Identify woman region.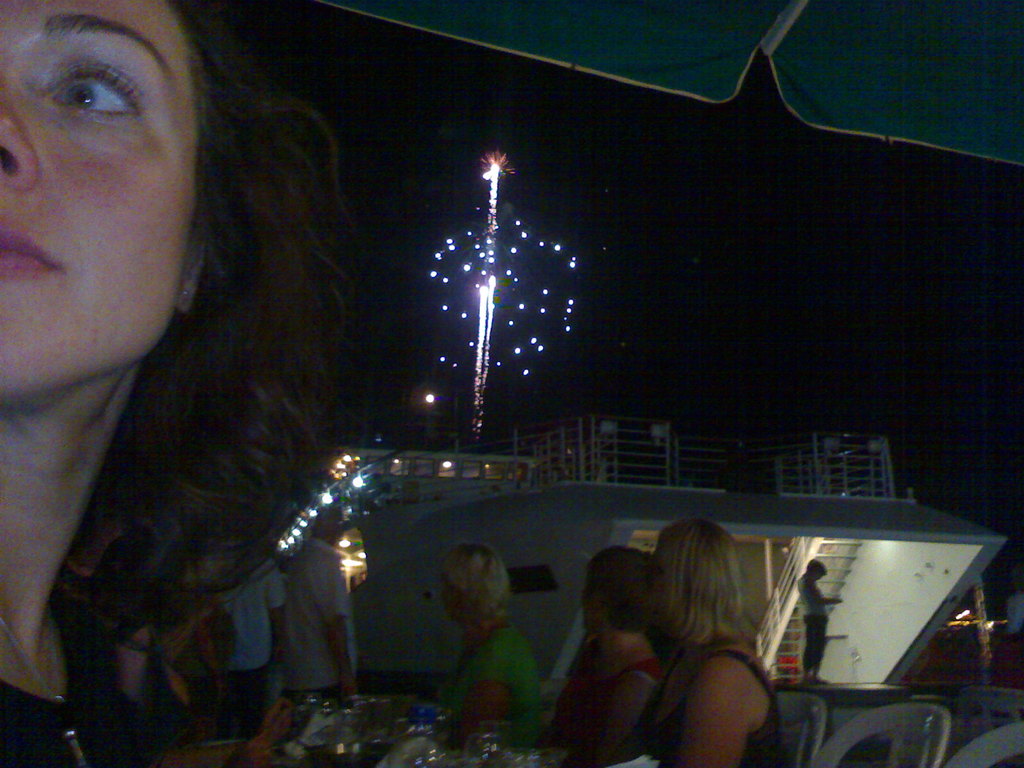
Region: BBox(550, 542, 668, 767).
